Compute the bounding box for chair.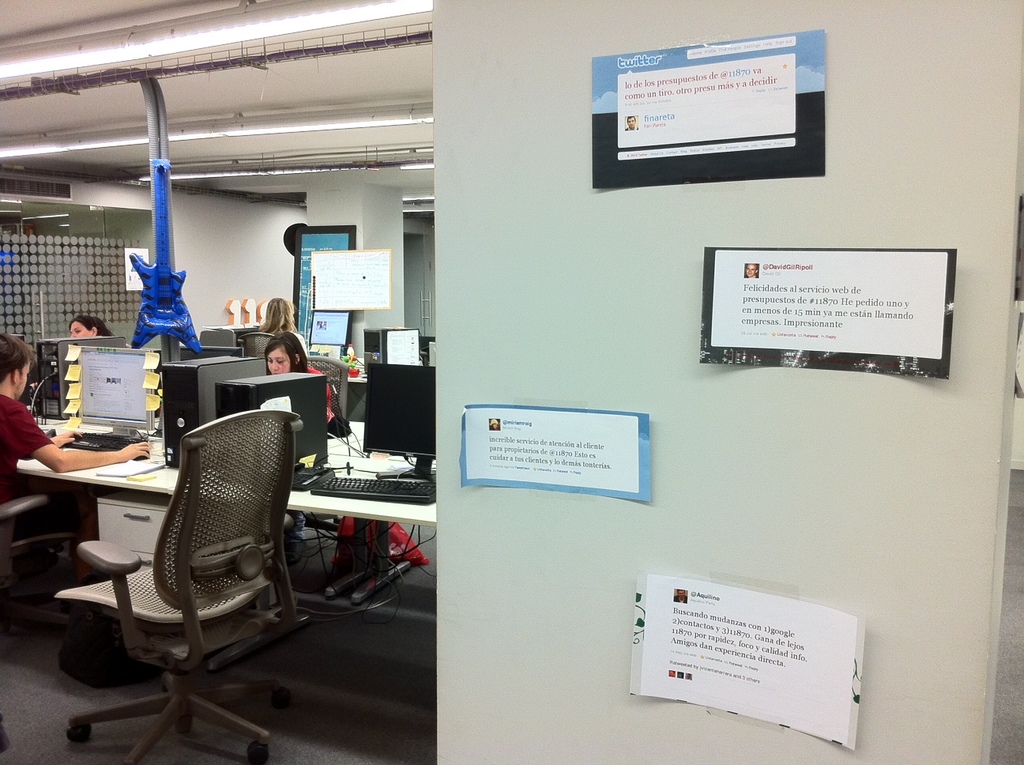
<box>303,352,351,537</box>.
